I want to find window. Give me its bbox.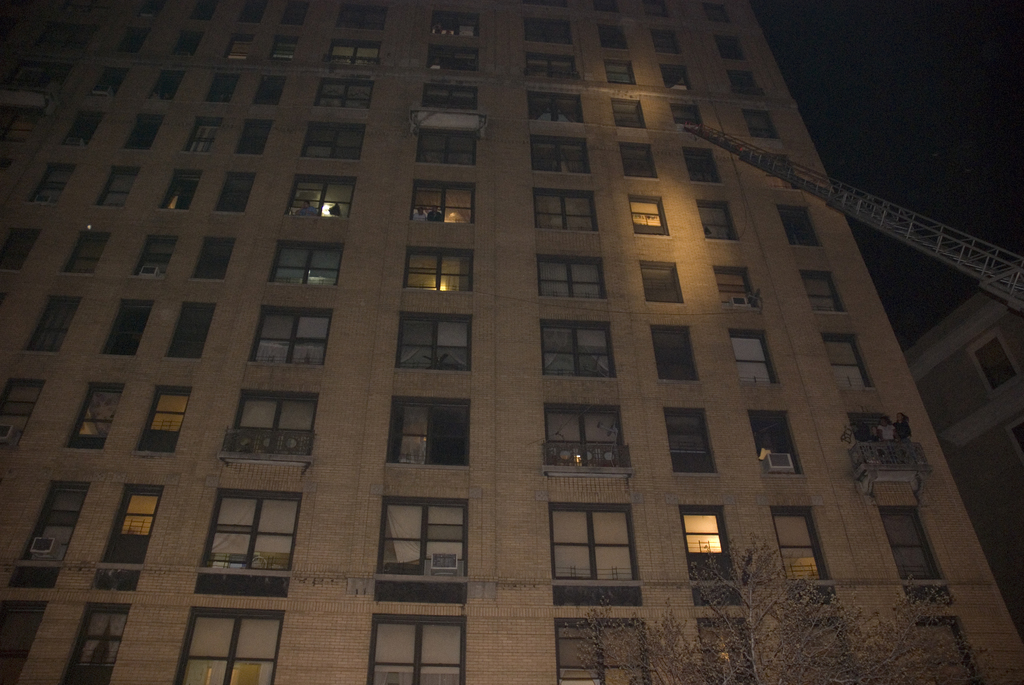
x1=414, y1=187, x2=477, y2=236.
